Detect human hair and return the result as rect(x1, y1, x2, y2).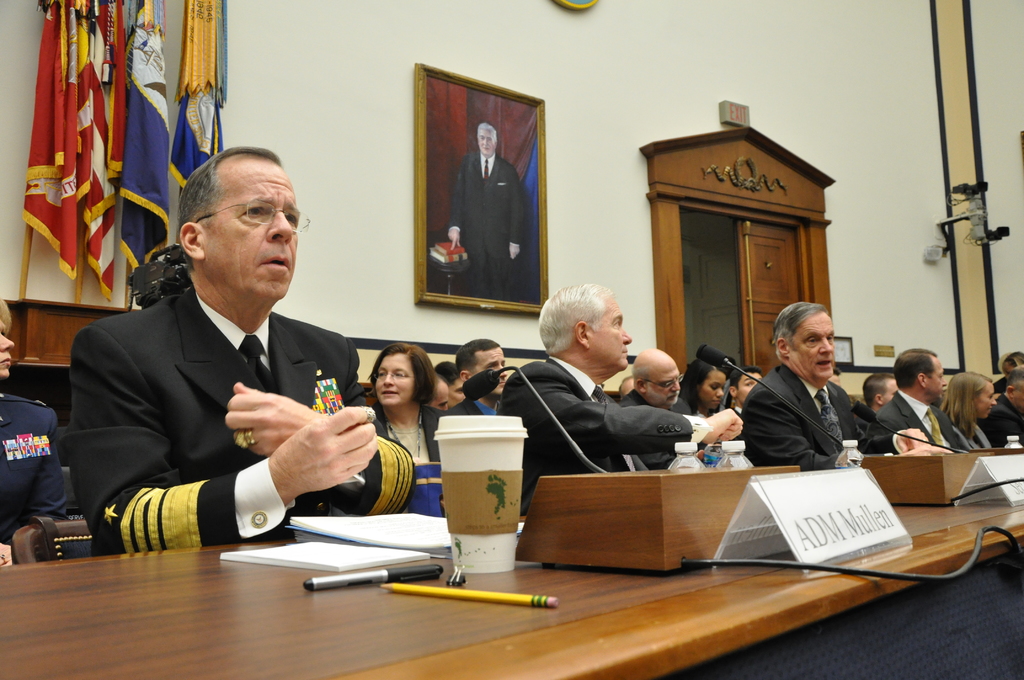
rect(476, 122, 497, 147).
